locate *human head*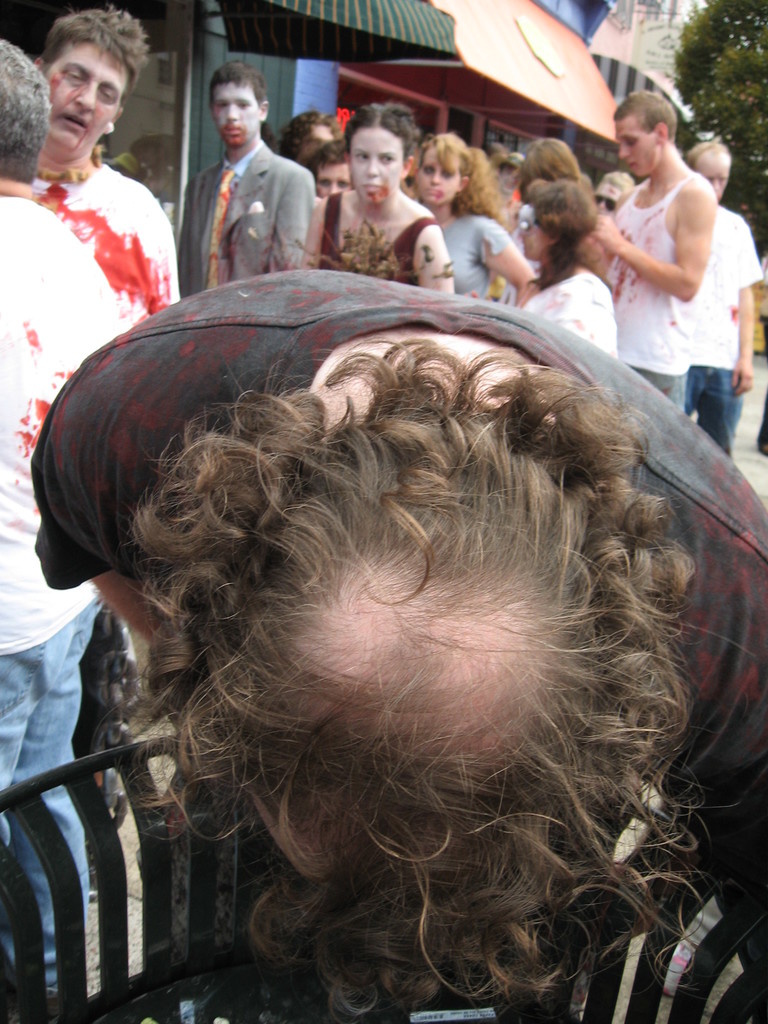
(left=513, top=132, right=574, bottom=205)
